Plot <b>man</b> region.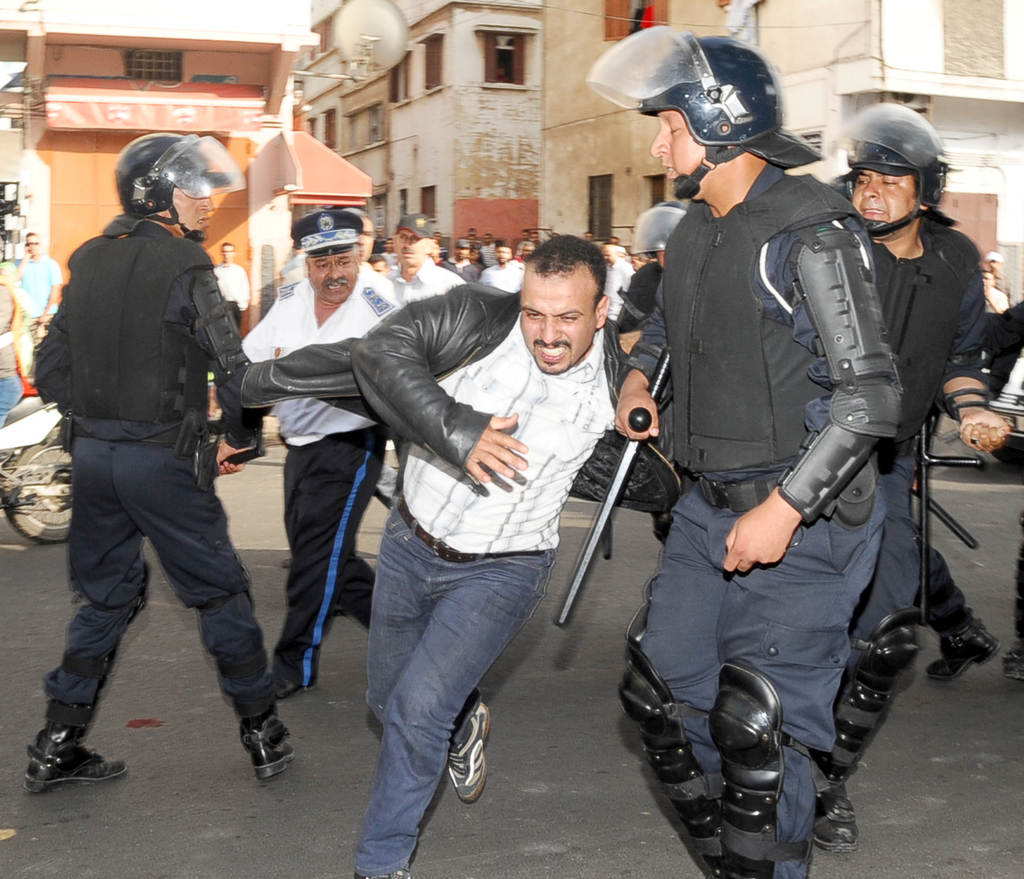
Plotted at [left=25, top=81, right=281, bottom=782].
